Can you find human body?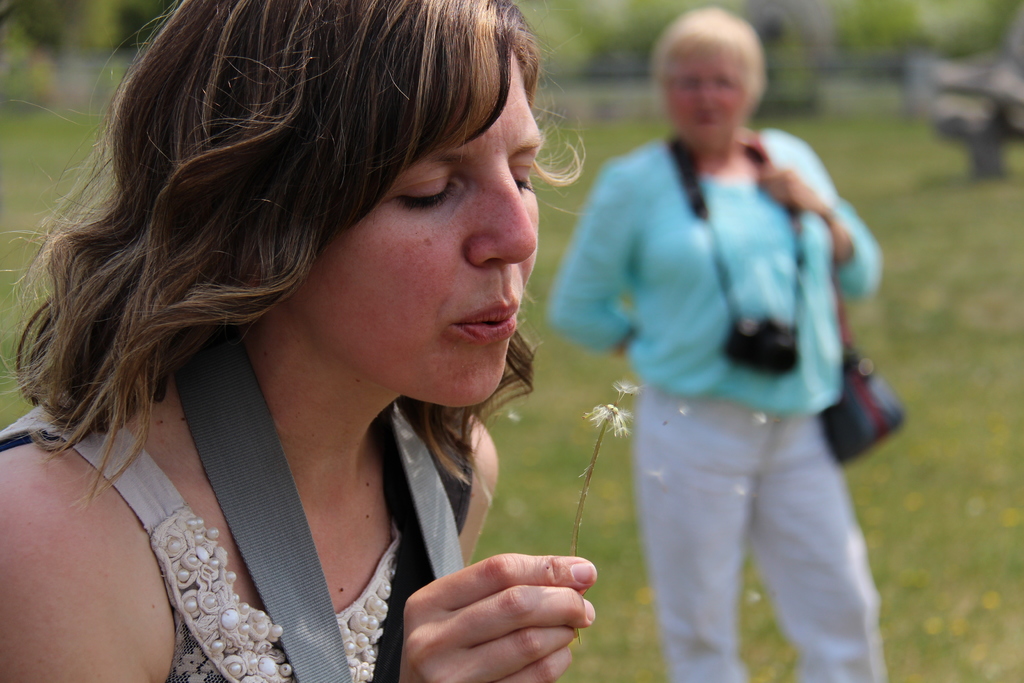
Yes, bounding box: pyautogui.locateOnScreen(0, 0, 600, 682).
